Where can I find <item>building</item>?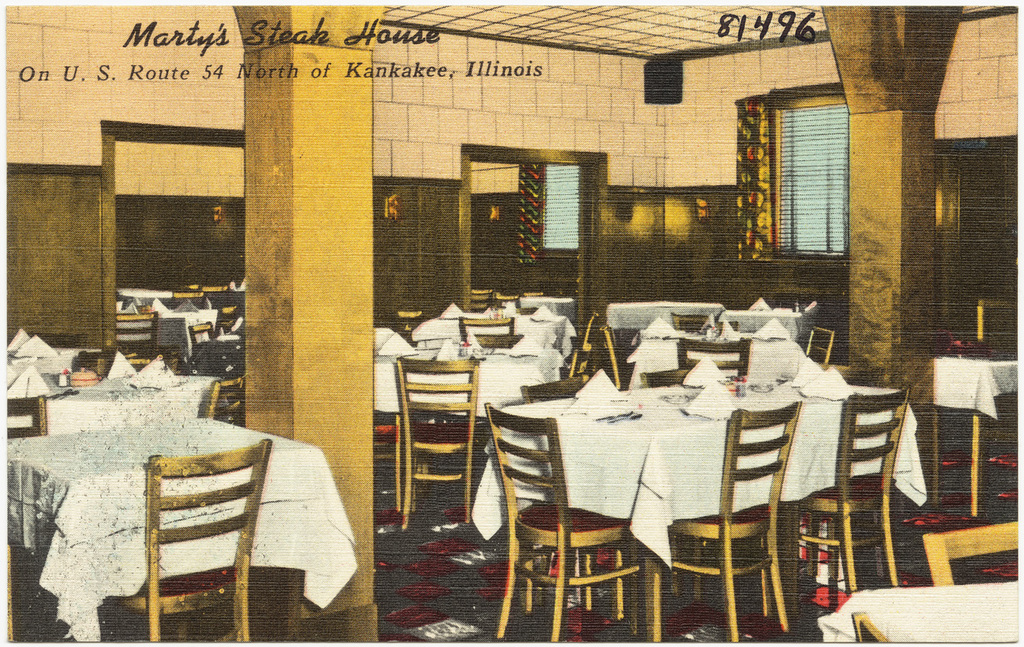
You can find it at (0, 0, 1023, 646).
